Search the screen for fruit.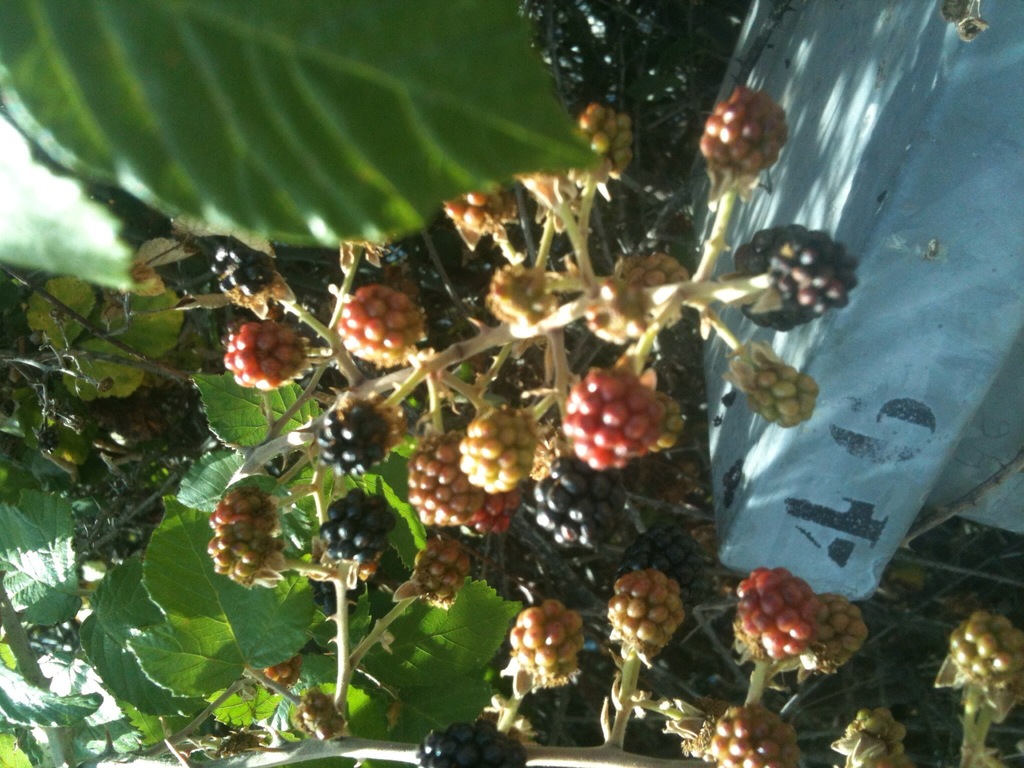
Found at {"left": 744, "top": 362, "right": 819, "bottom": 430}.
